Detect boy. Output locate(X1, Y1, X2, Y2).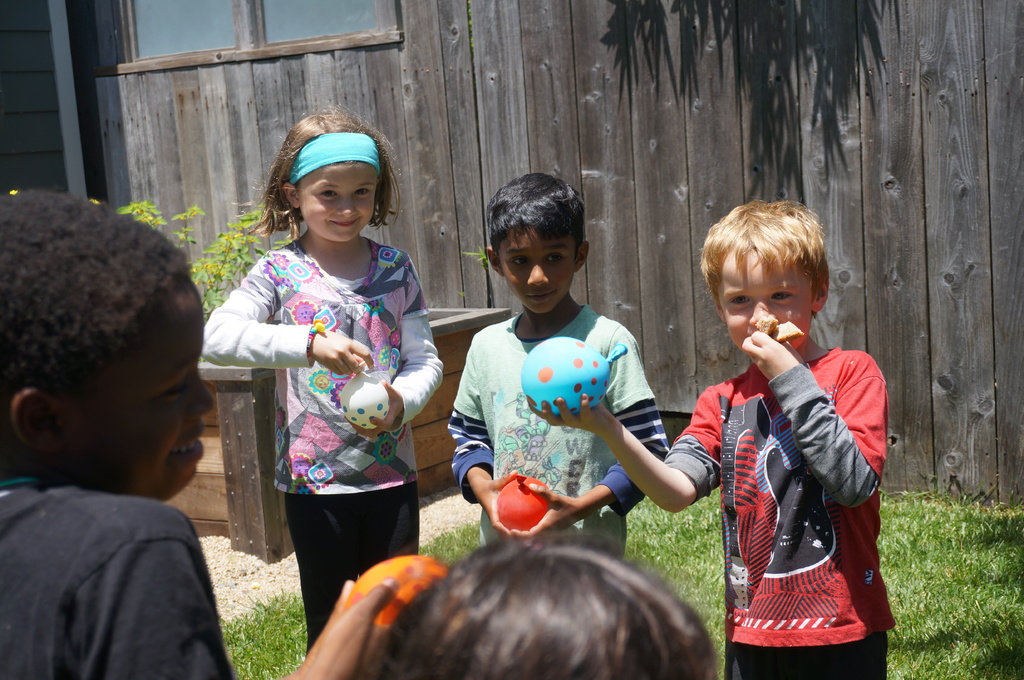
locate(448, 173, 665, 565).
